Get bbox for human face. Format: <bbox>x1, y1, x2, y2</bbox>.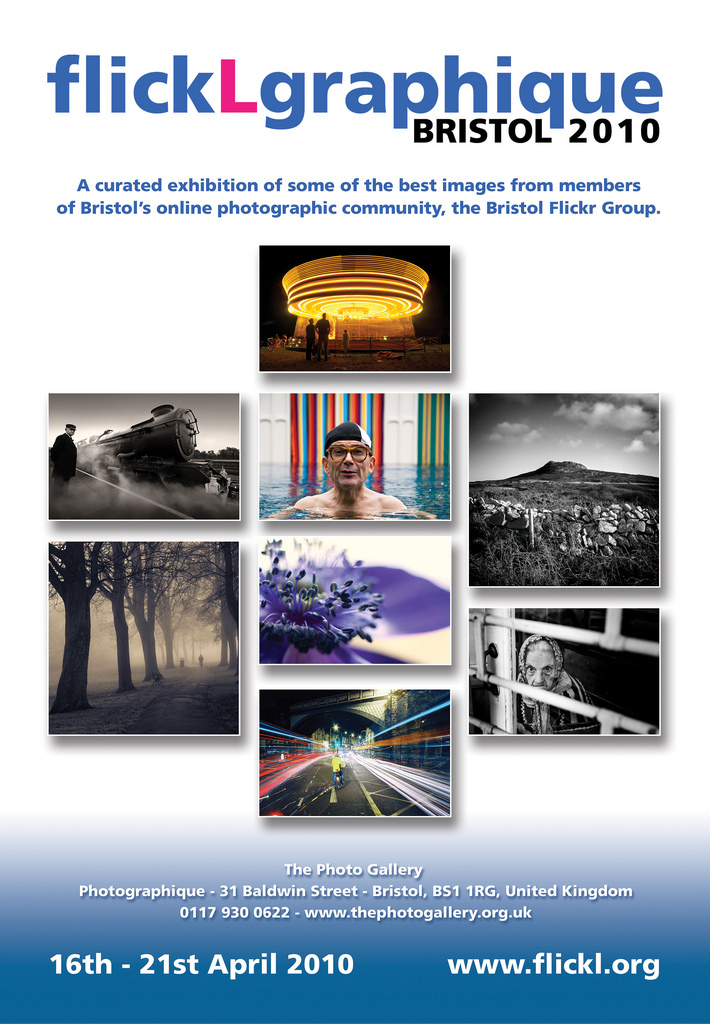
<bbox>325, 434, 380, 493</bbox>.
